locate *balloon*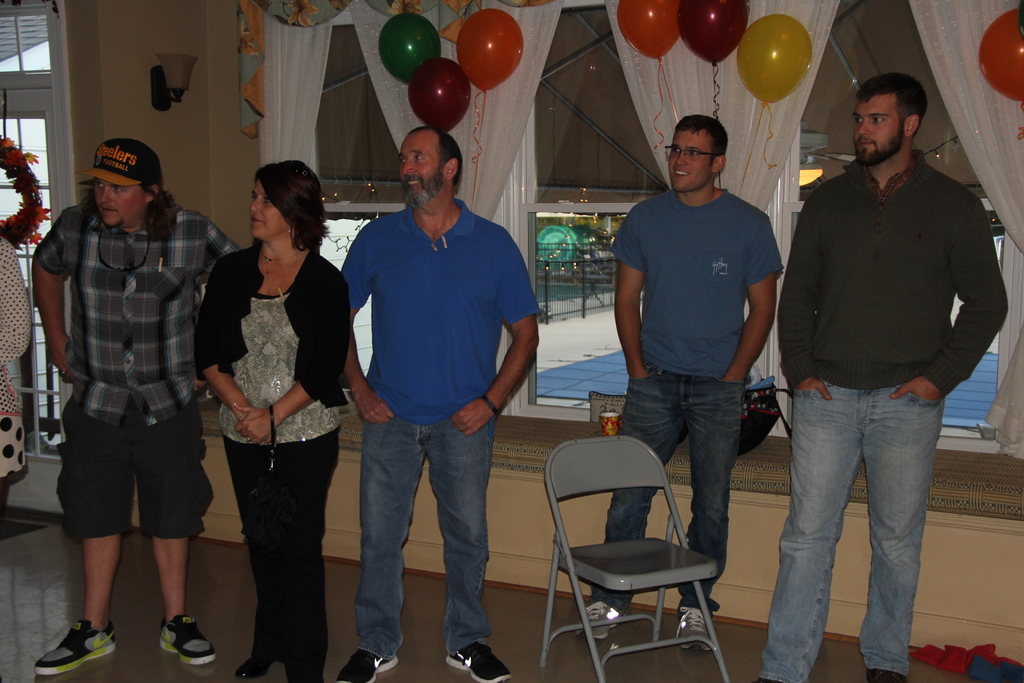
{"left": 616, "top": 0, "right": 682, "bottom": 60}
